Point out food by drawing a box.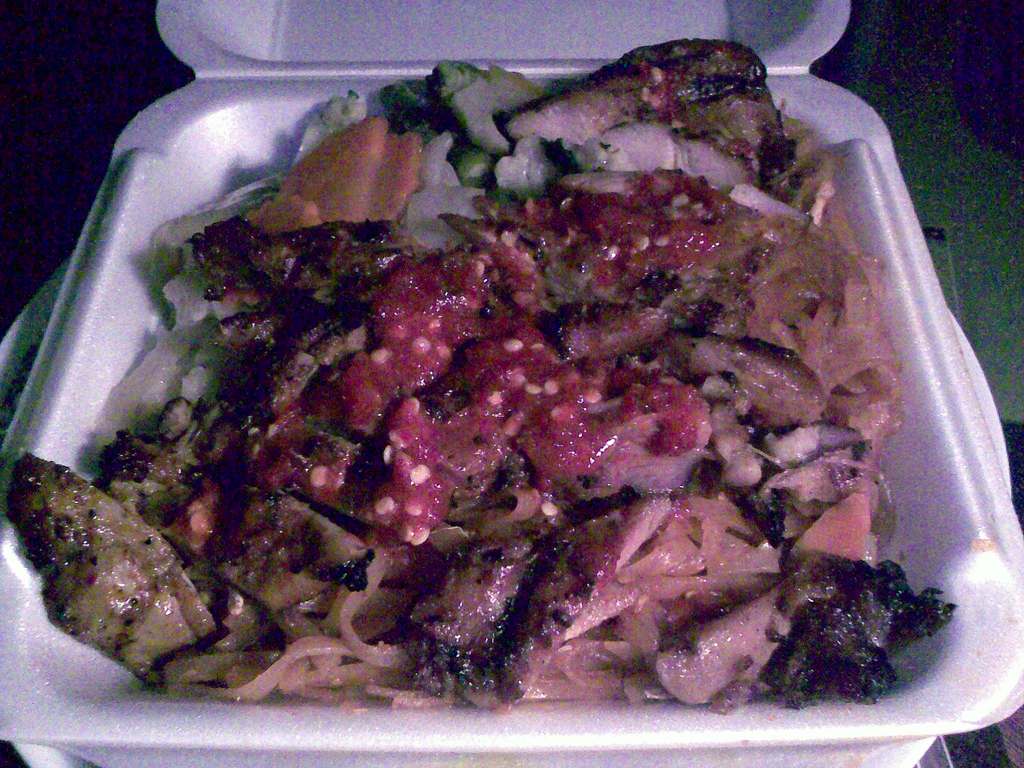
<region>32, 52, 929, 737</region>.
